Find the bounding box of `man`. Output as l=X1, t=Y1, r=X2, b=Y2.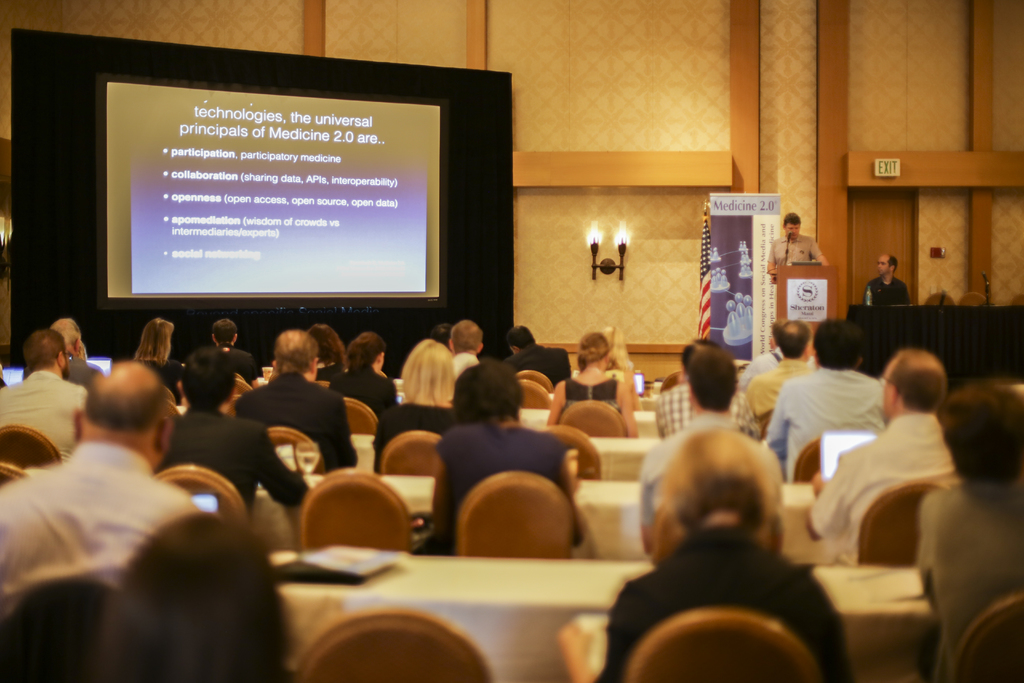
l=0, t=329, r=93, b=458.
